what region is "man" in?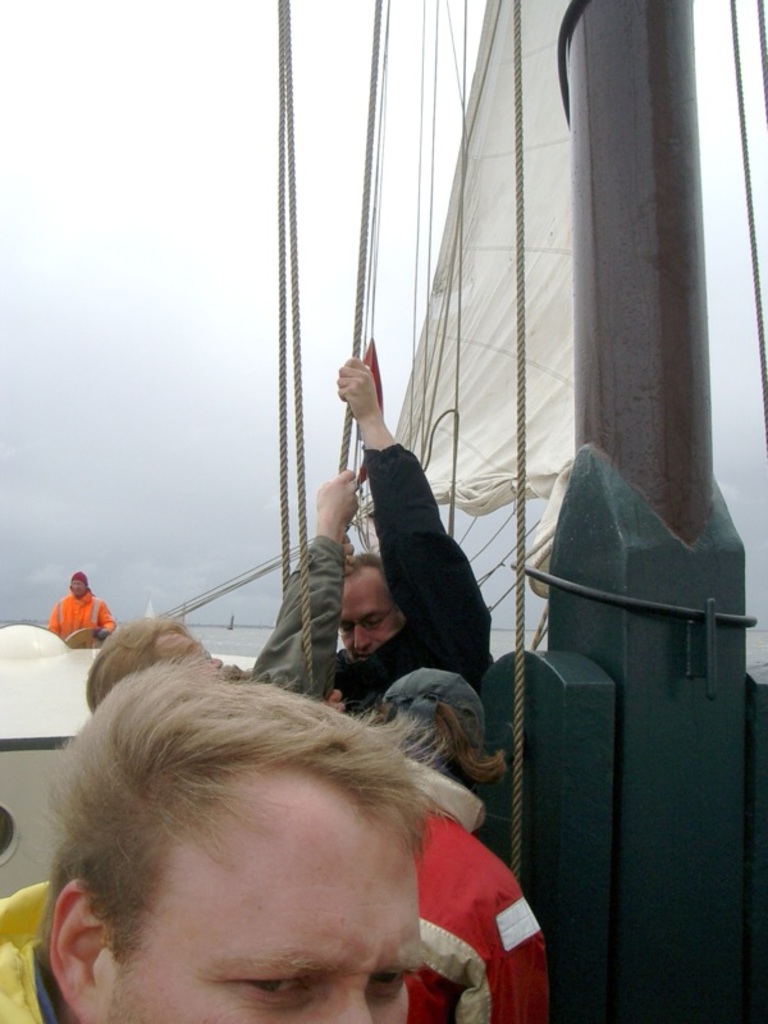
box(0, 652, 451, 1023).
